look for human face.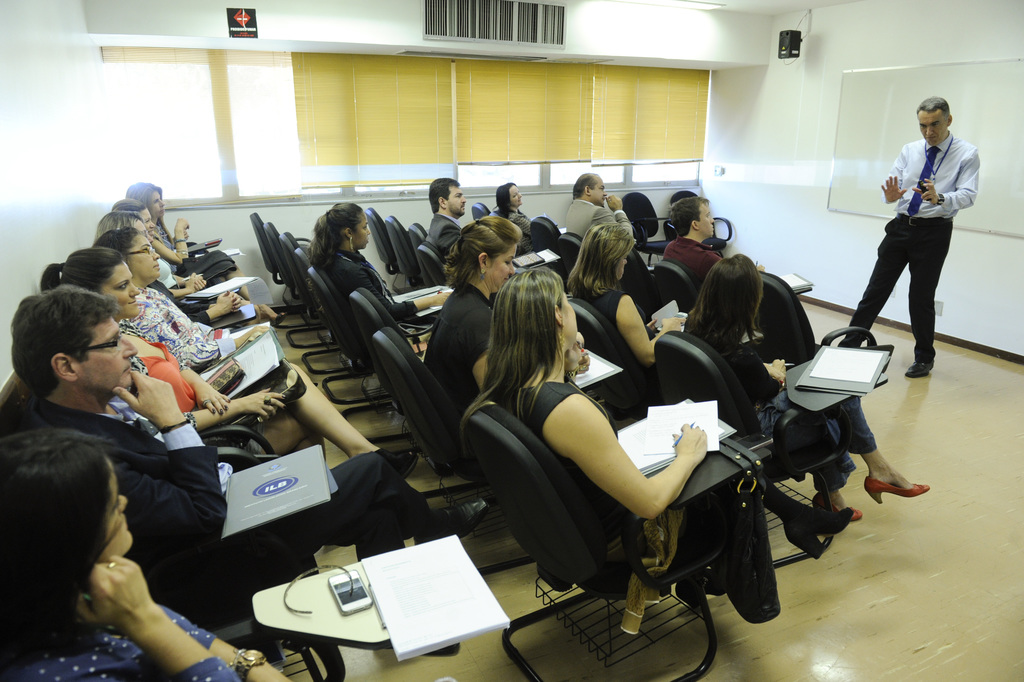
Found: {"x1": 697, "y1": 204, "x2": 716, "y2": 233}.
